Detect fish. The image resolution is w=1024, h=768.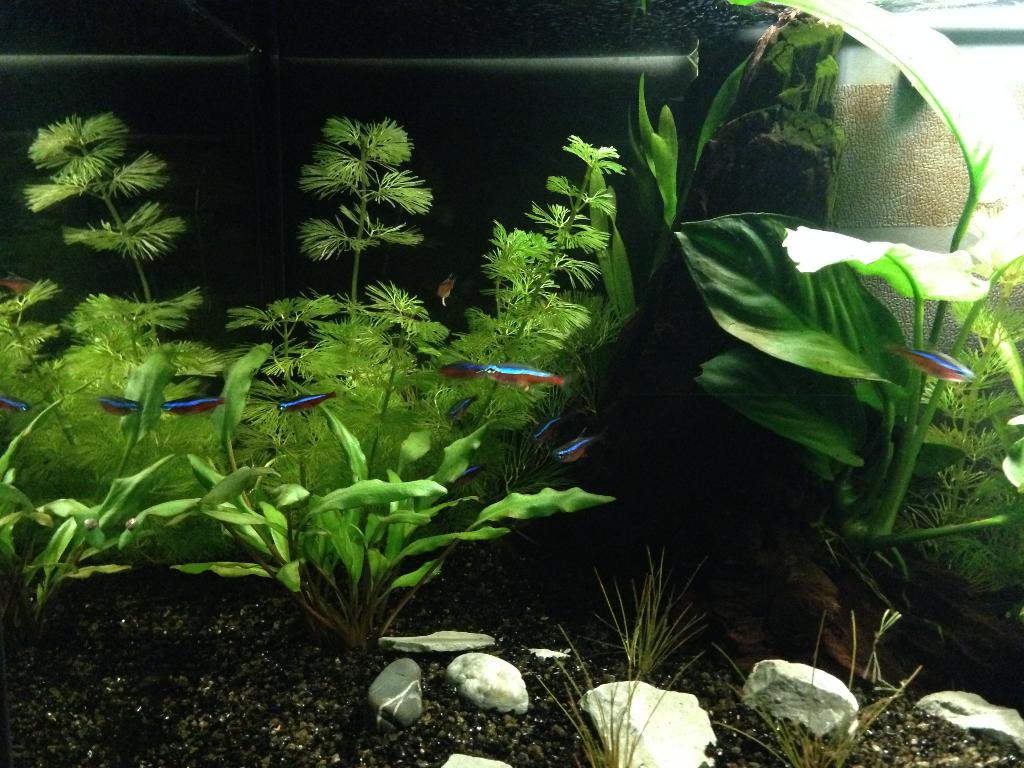
<box>880,346,975,378</box>.
